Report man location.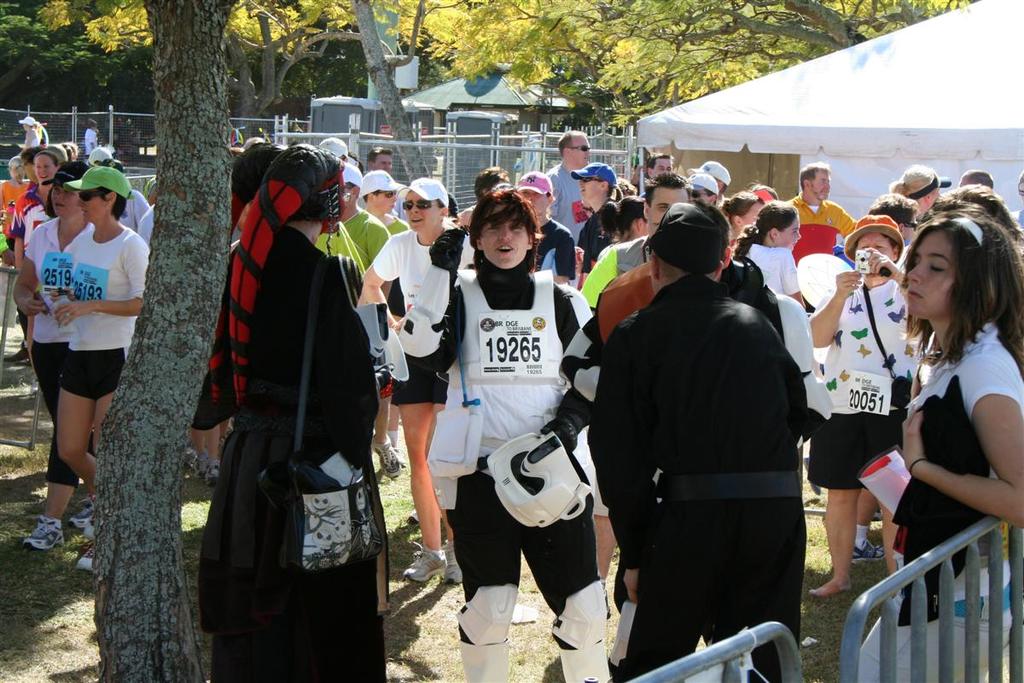
Report: x1=337, y1=159, x2=398, y2=470.
